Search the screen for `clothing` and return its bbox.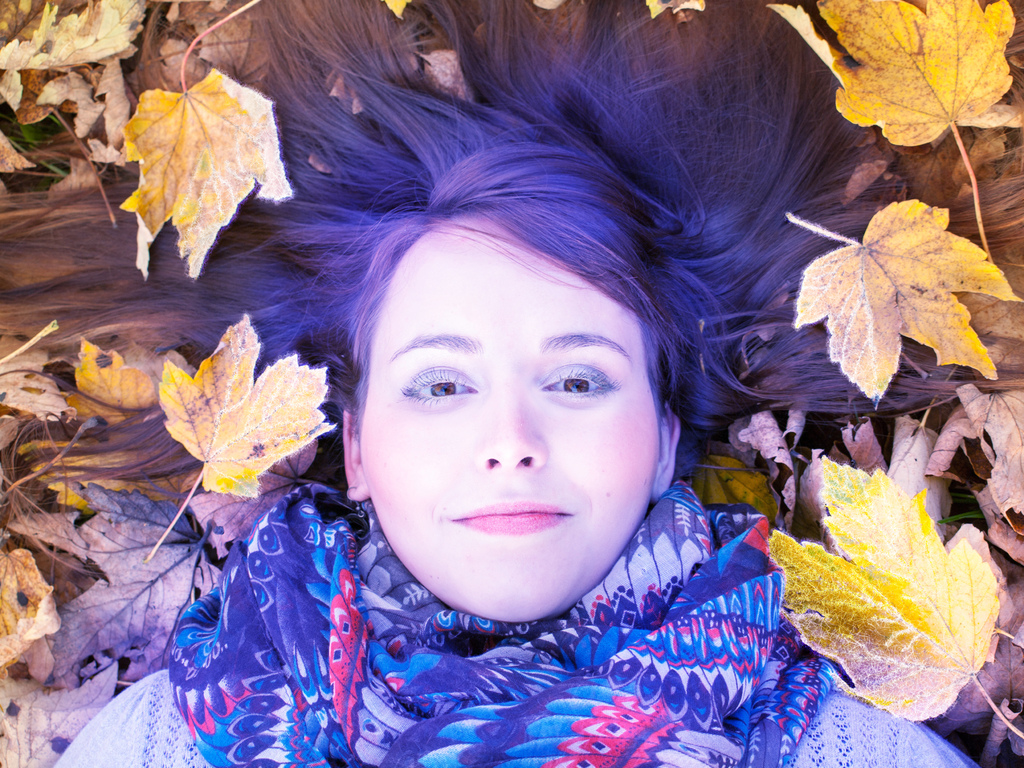
Found: (x1=52, y1=479, x2=983, y2=767).
